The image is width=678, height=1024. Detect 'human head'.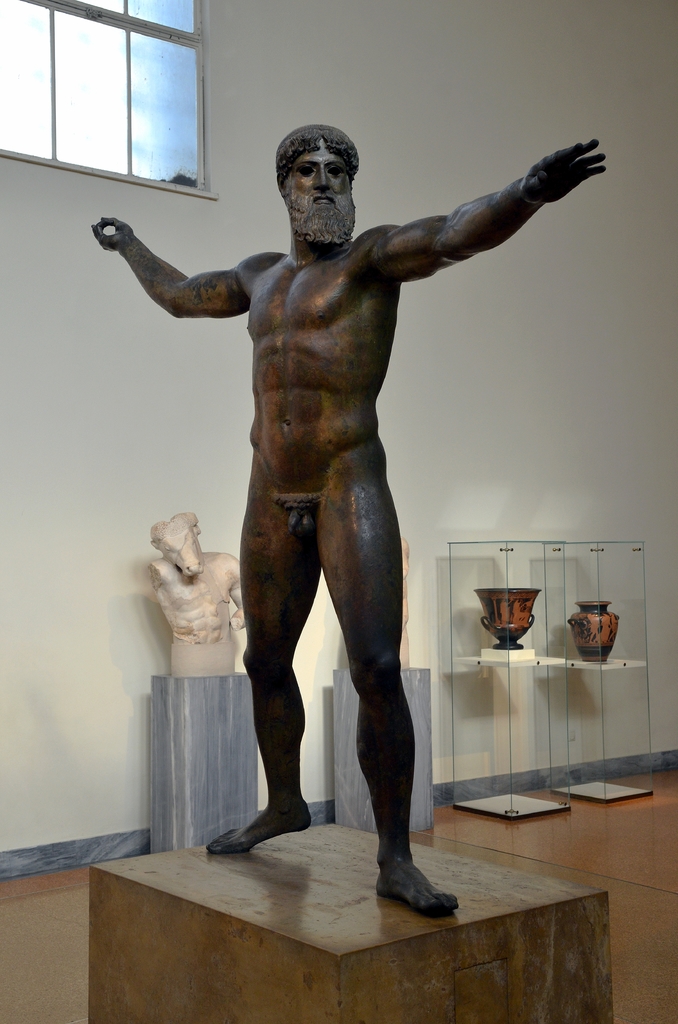
Detection: rect(279, 125, 358, 237).
